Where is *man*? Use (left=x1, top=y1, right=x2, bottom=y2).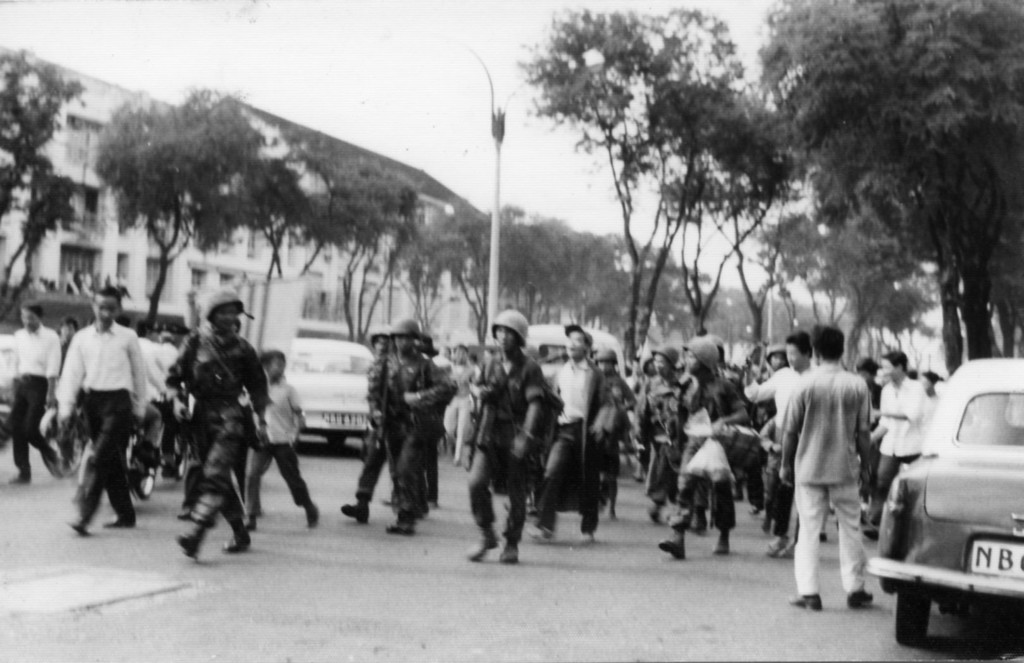
(left=403, top=322, right=460, bottom=518).
